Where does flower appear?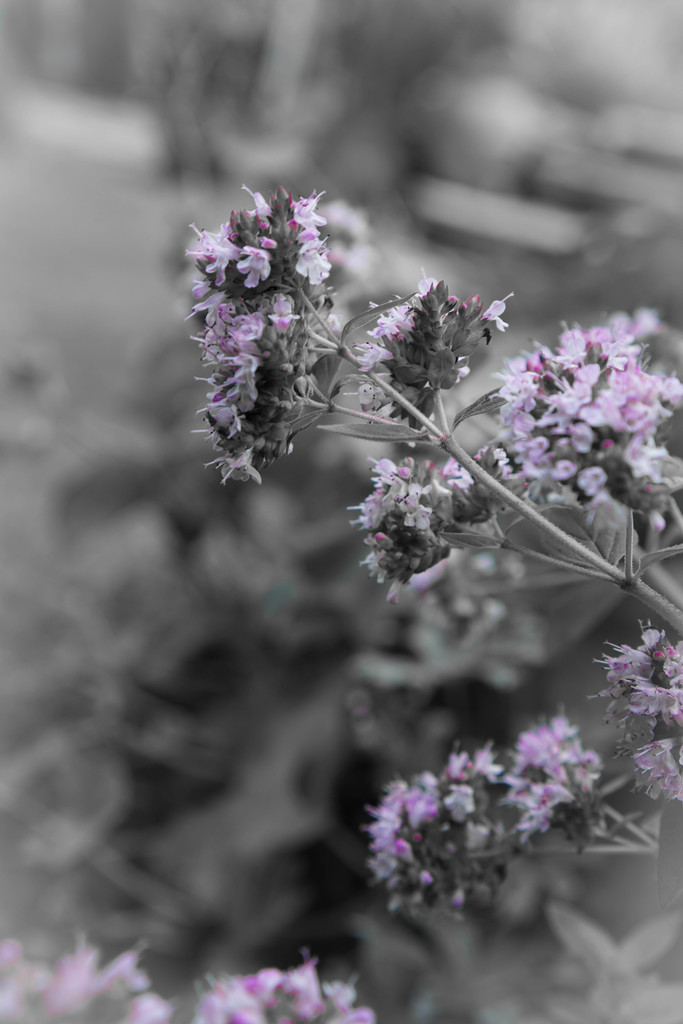
Appears at box=[176, 957, 379, 1023].
